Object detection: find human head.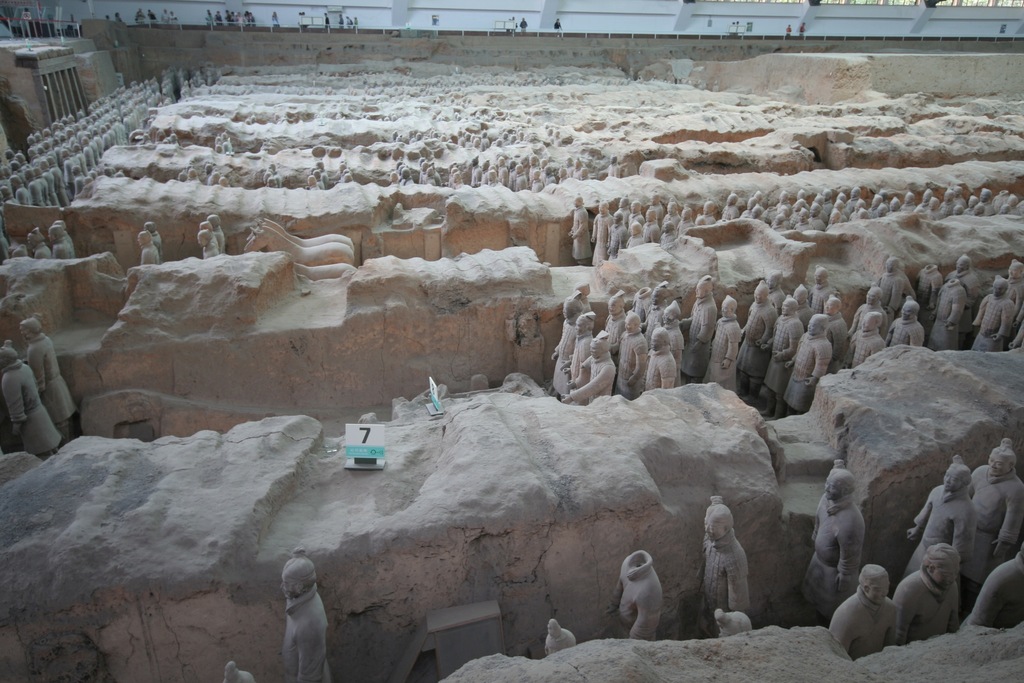
138, 230, 152, 245.
